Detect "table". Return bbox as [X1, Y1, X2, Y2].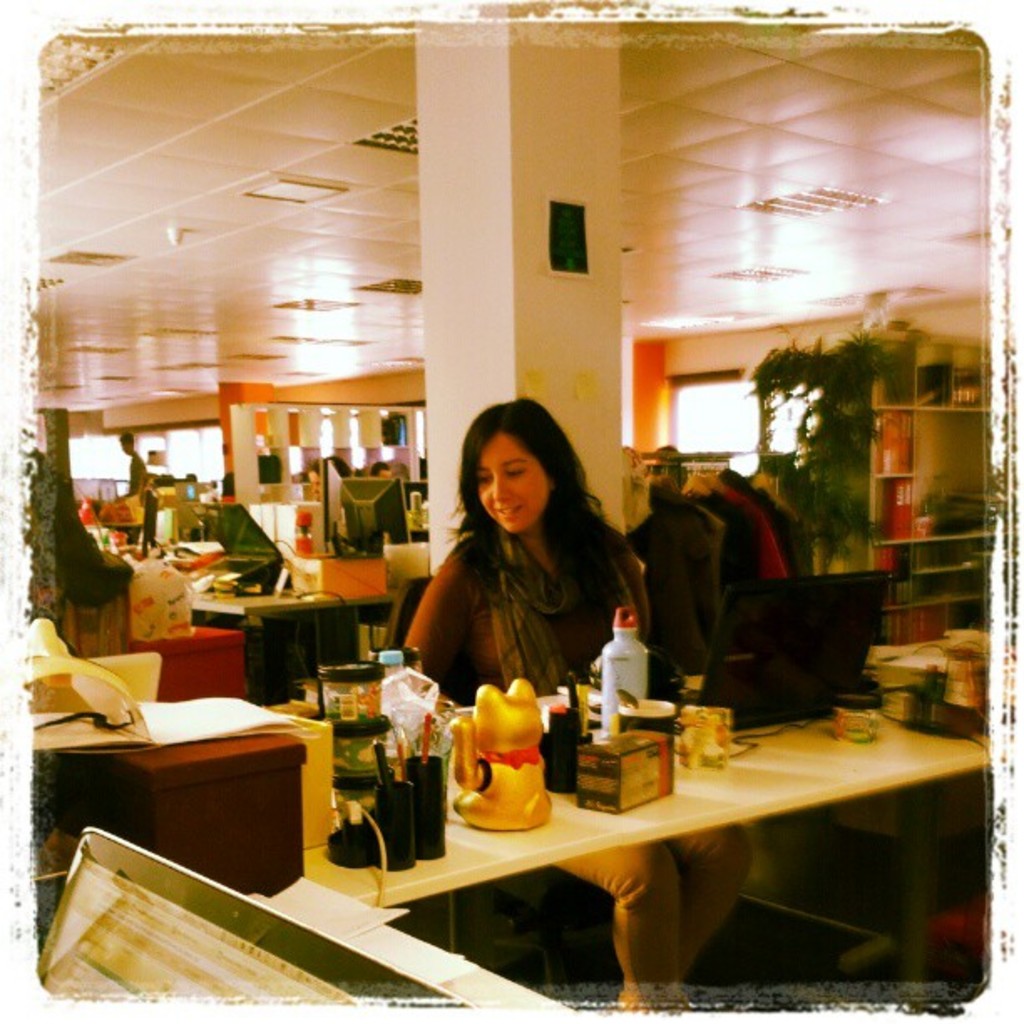
[308, 694, 1022, 992].
